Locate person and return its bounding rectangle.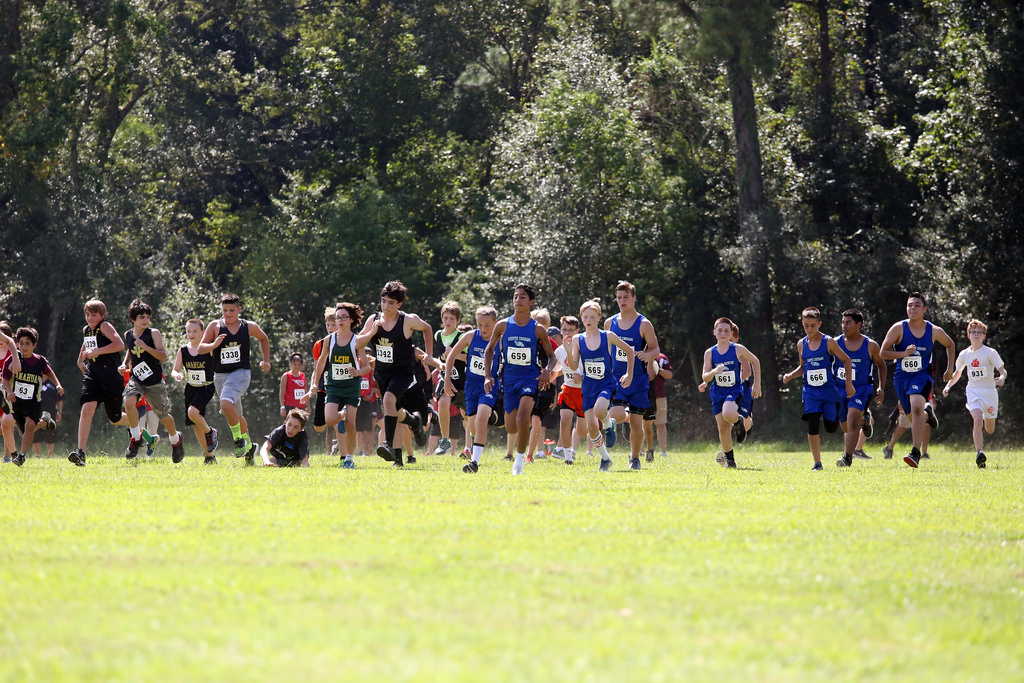
l=355, t=286, r=439, b=462.
